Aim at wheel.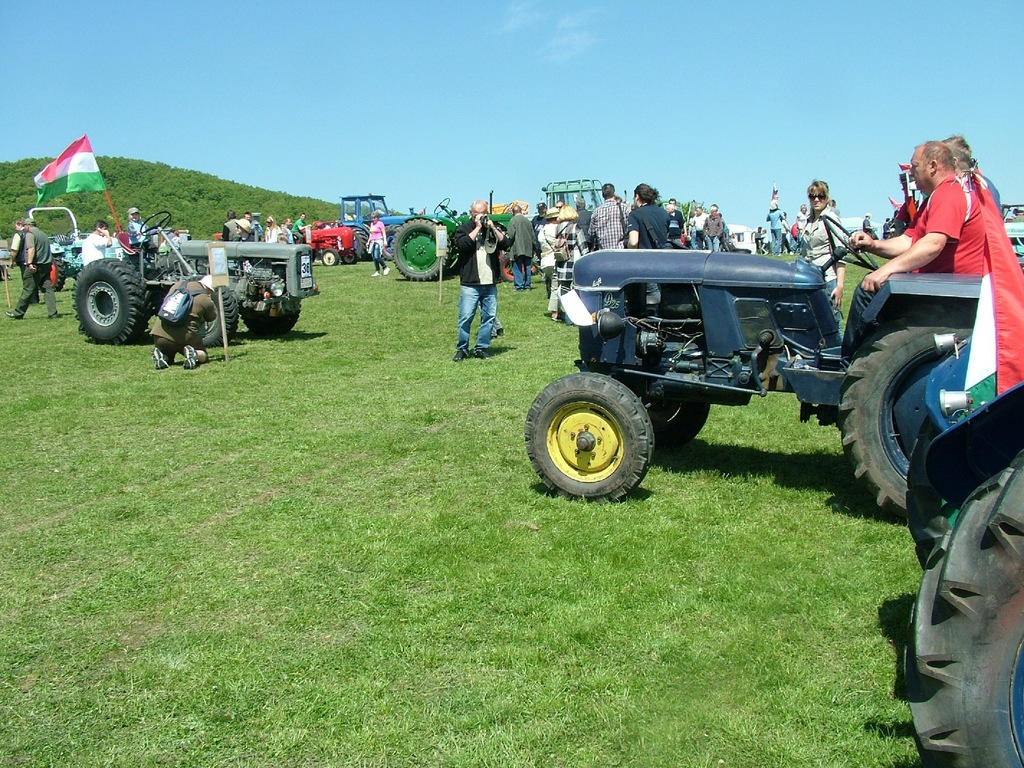
Aimed at locate(637, 392, 711, 454).
